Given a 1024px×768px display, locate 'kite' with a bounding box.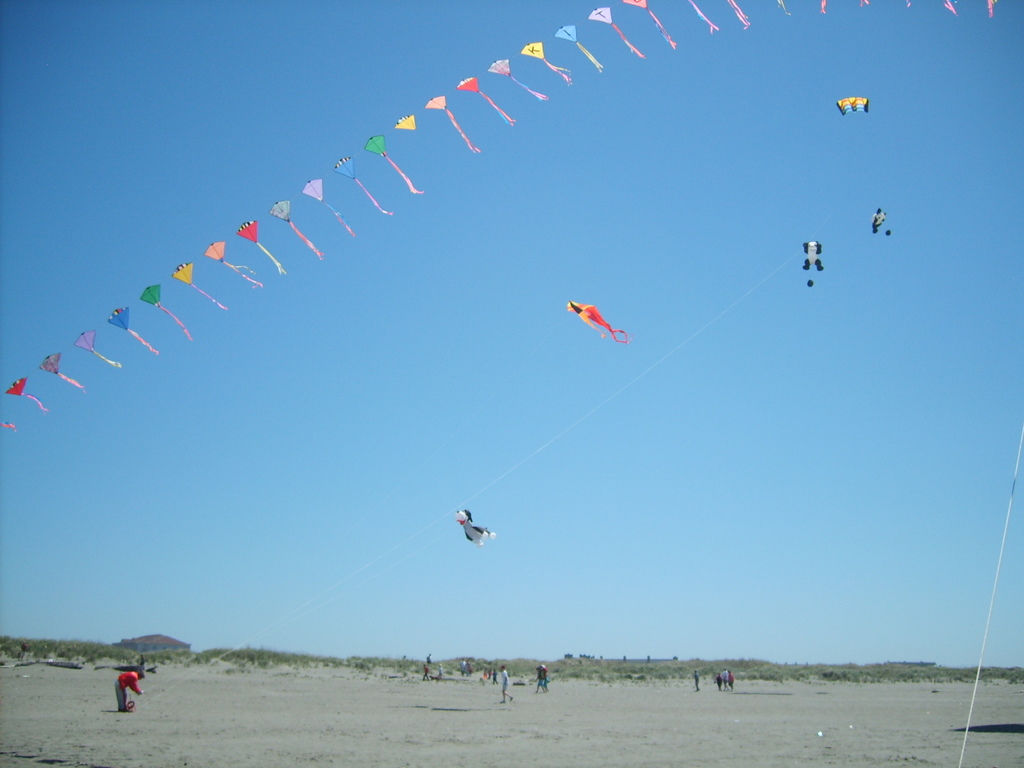
Located: Rect(567, 299, 630, 346).
